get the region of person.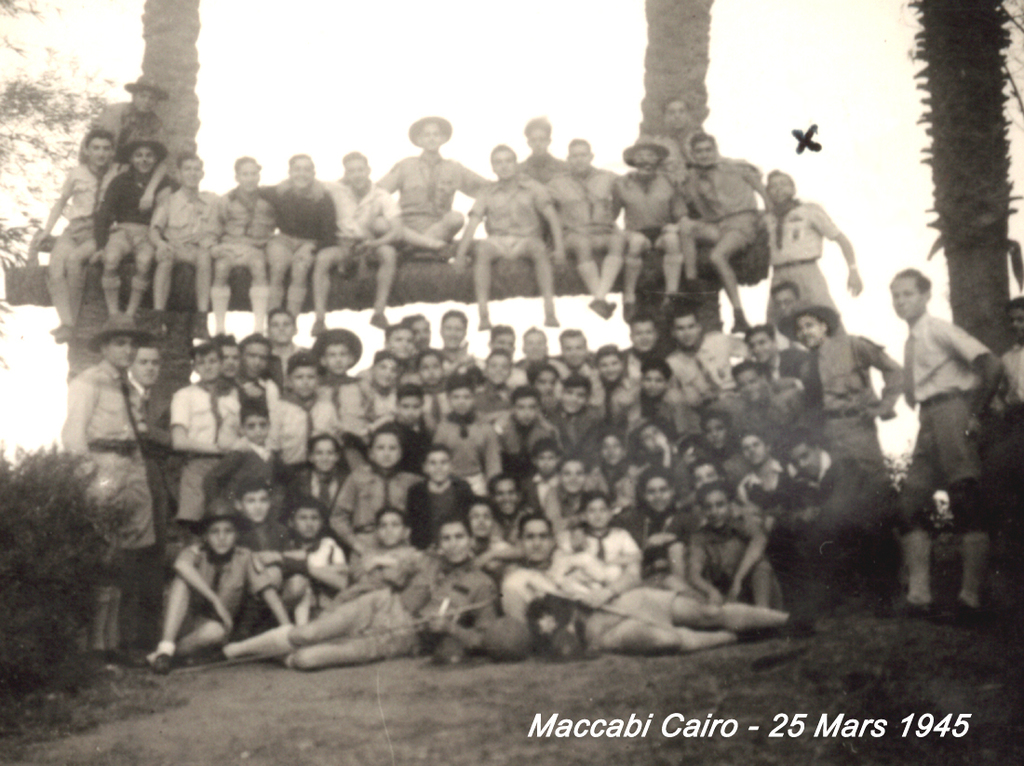
bbox=[648, 99, 705, 155].
